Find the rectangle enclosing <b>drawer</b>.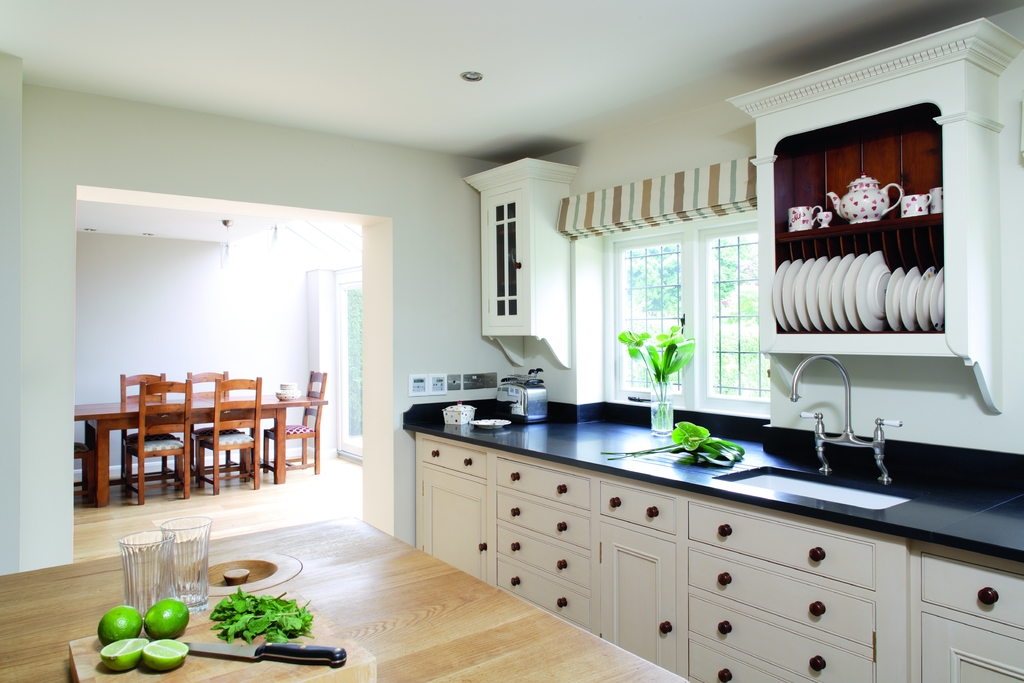
[685,645,783,682].
